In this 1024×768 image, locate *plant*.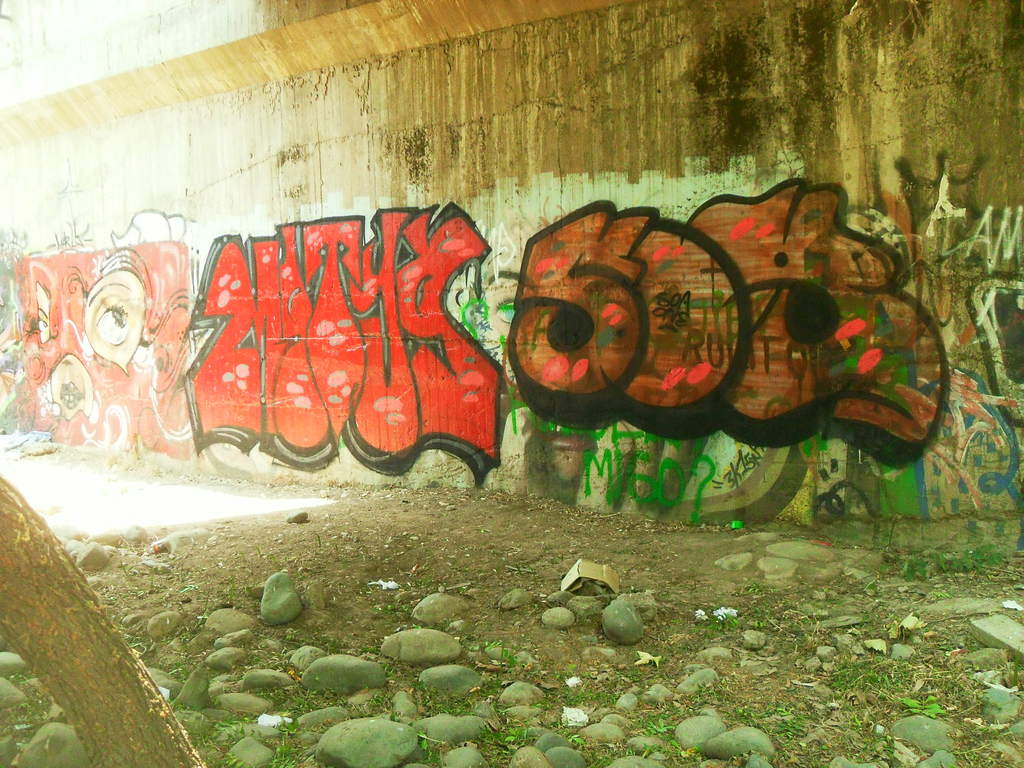
Bounding box: (417, 735, 440, 767).
